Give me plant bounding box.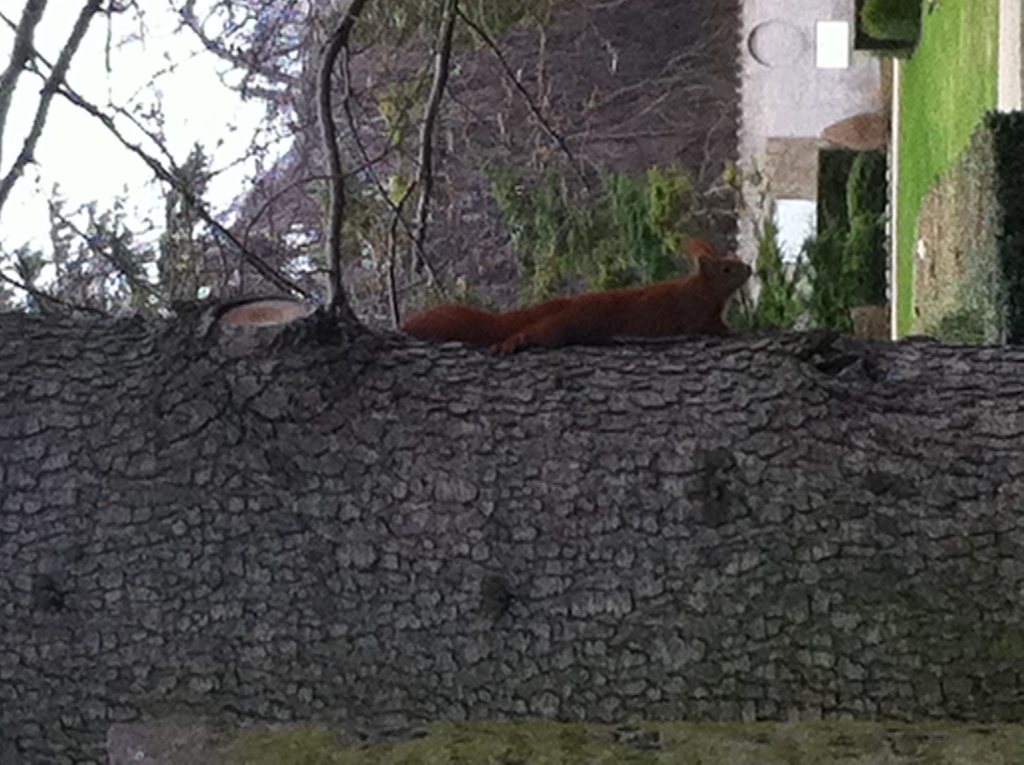
bbox=[845, 144, 883, 314].
